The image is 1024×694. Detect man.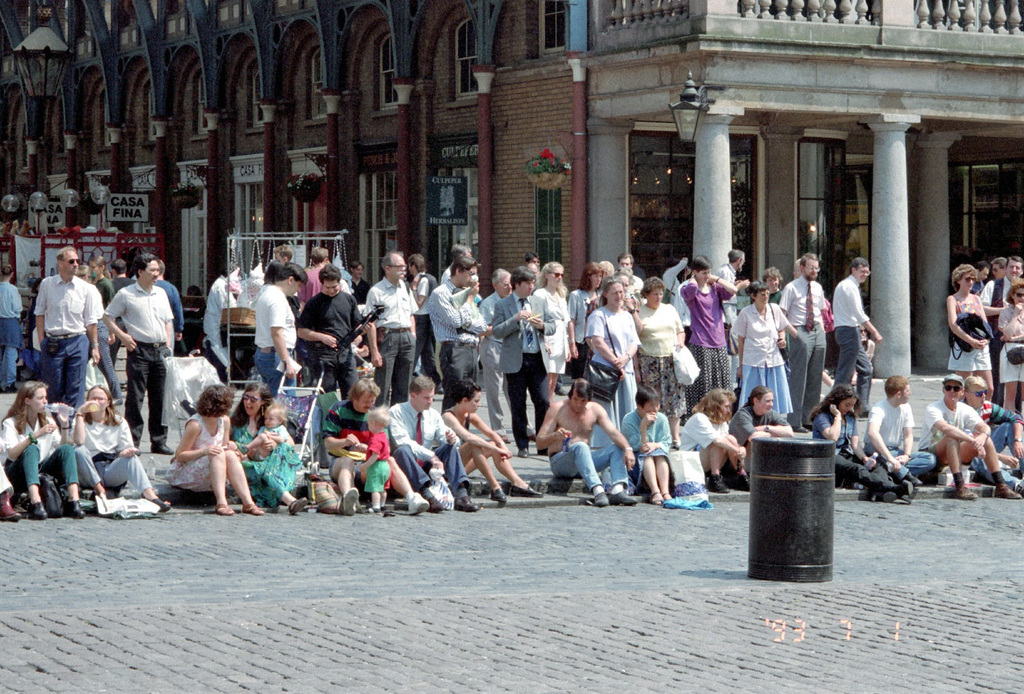
Detection: pyautogui.locateOnScreen(537, 376, 642, 507).
